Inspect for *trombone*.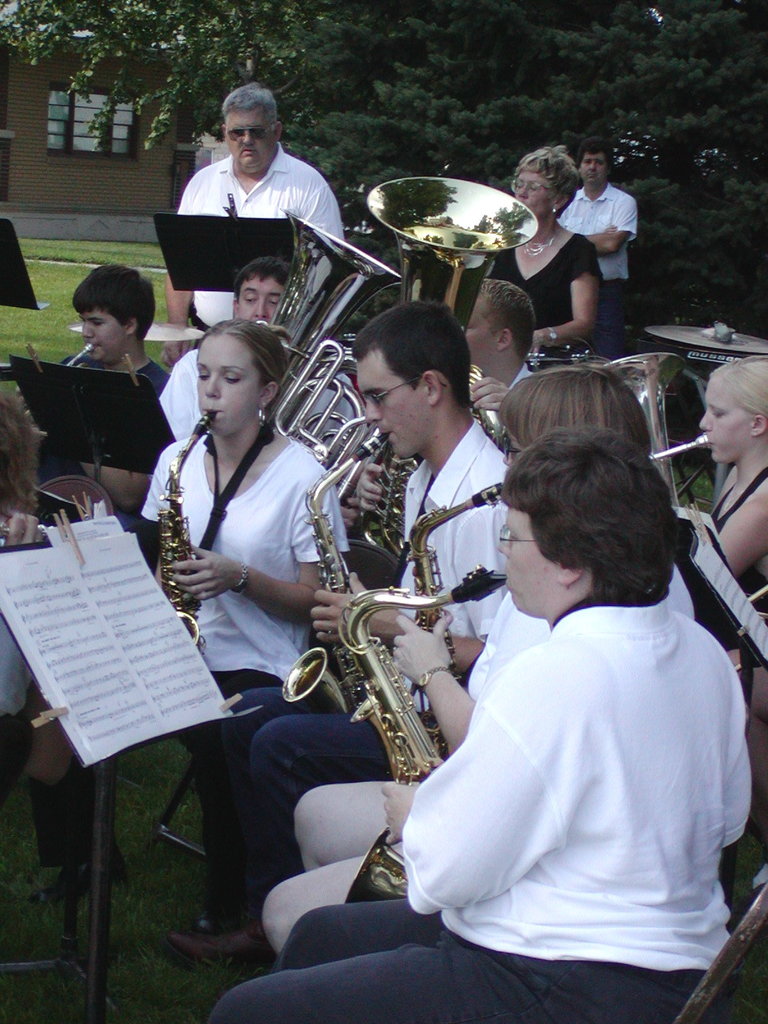
Inspection: locate(159, 403, 205, 638).
